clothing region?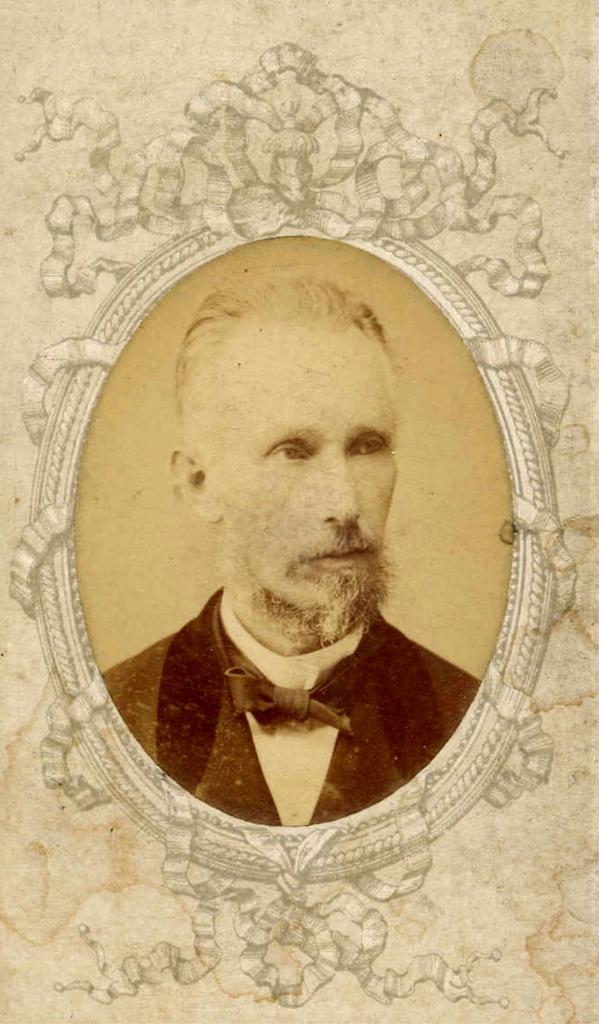
[124, 597, 460, 821]
